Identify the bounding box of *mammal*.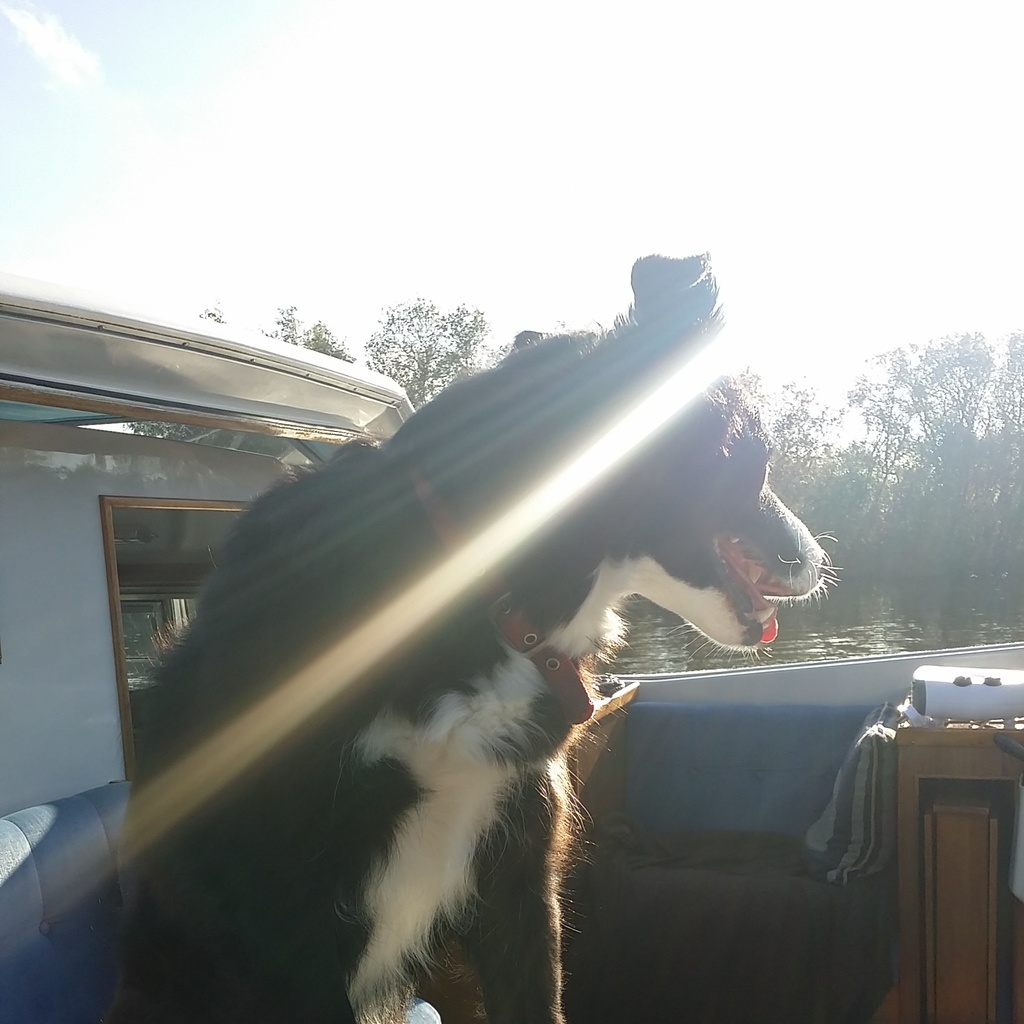
[118, 237, 826, 1023].
